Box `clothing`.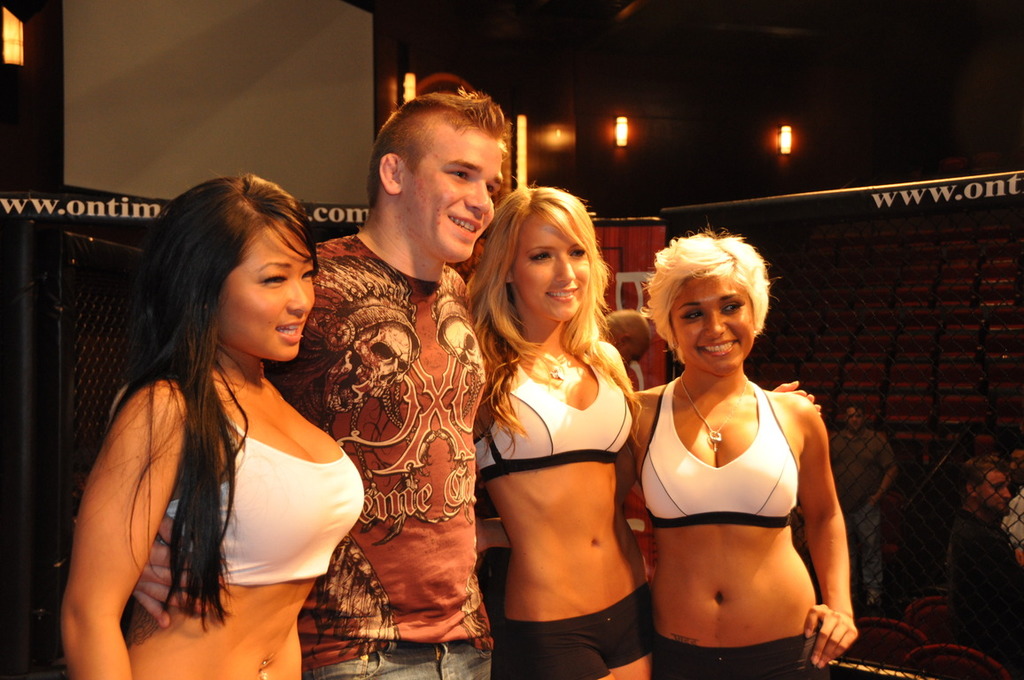
[x1=493, y1=579, x2=669, y2=679].
